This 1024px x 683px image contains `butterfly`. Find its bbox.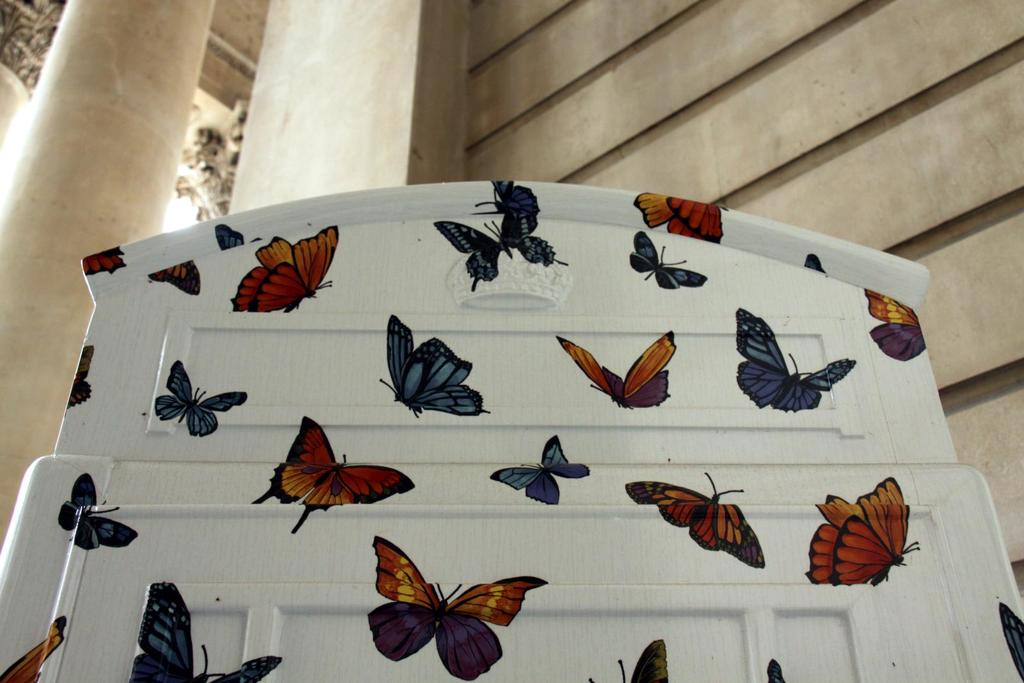
733:311:849:410.
